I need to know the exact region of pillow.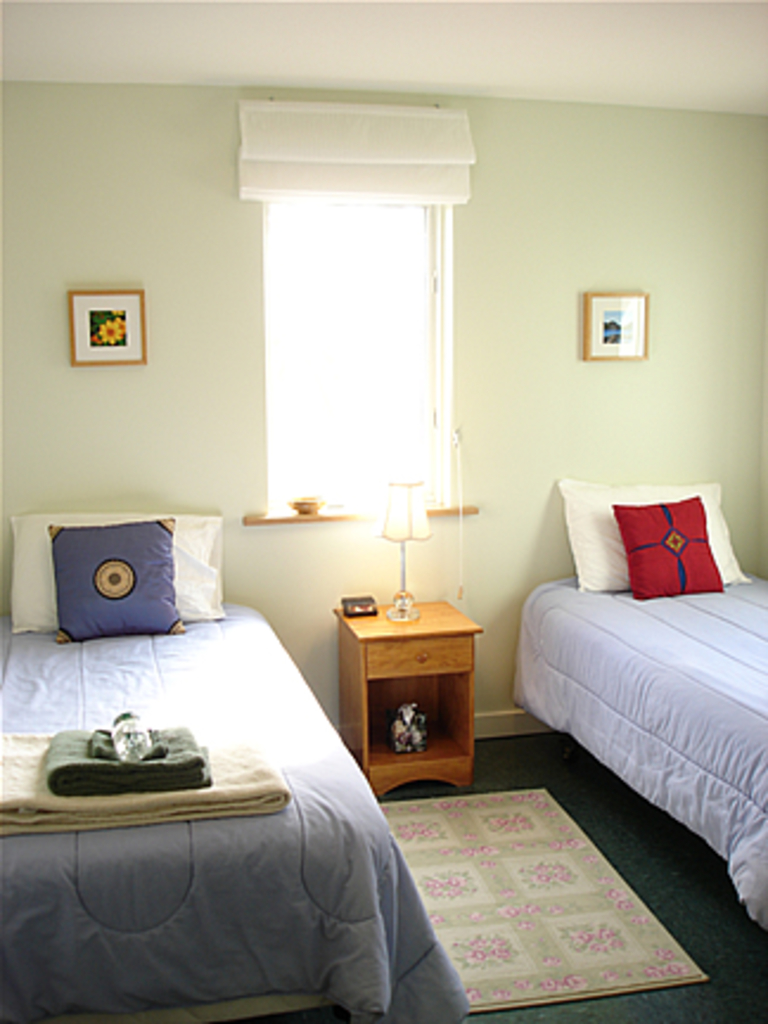
Region: bbox=[559, 476, 751, 585].
